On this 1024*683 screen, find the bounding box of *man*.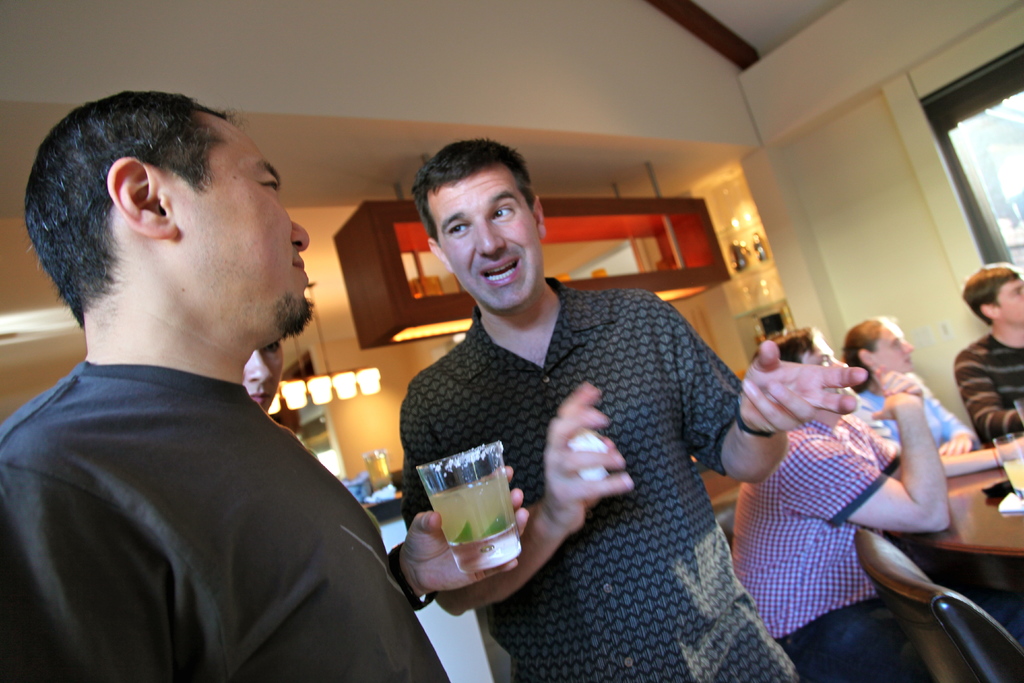
Bounding box: select_region(954, 262, 1023, 441).
